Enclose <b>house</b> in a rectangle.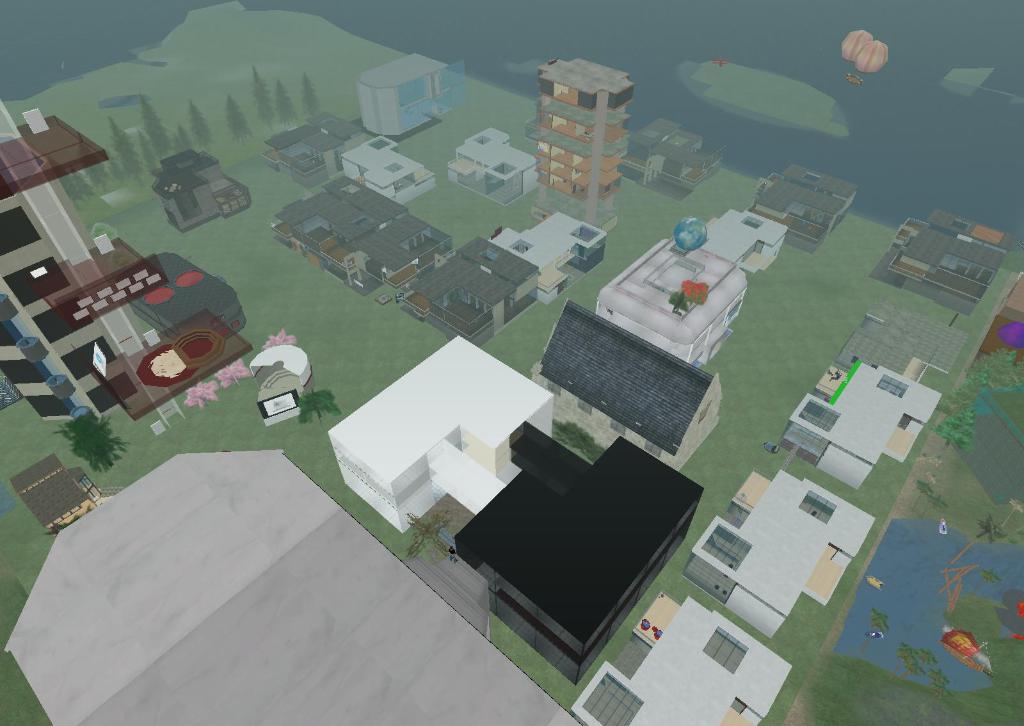
690 456 874 631.
